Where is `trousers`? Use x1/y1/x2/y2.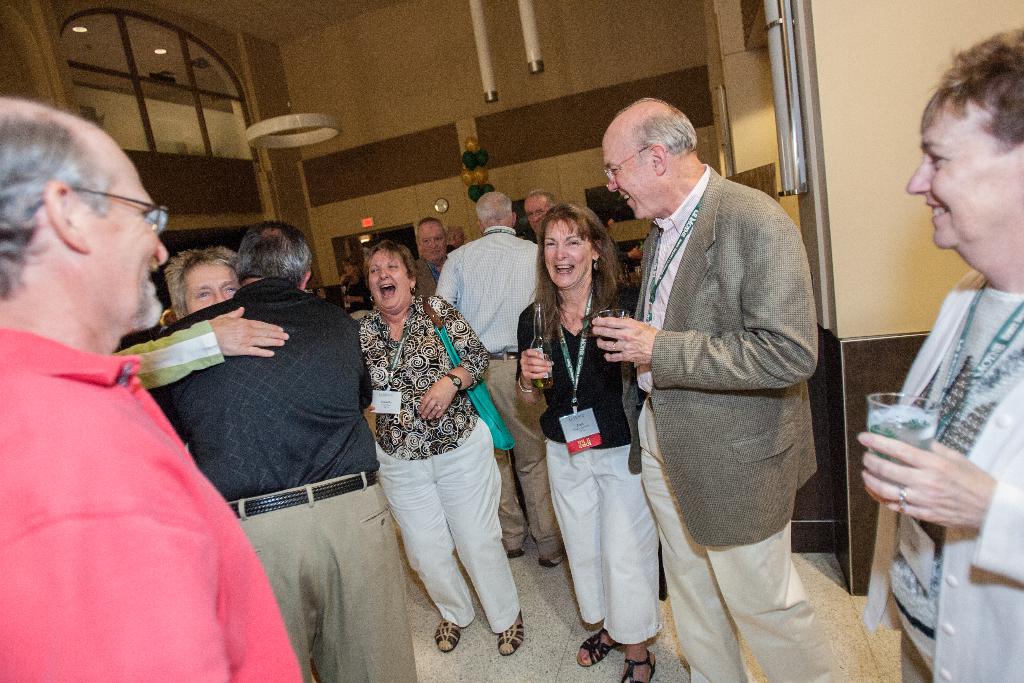
378/450/520/637.
